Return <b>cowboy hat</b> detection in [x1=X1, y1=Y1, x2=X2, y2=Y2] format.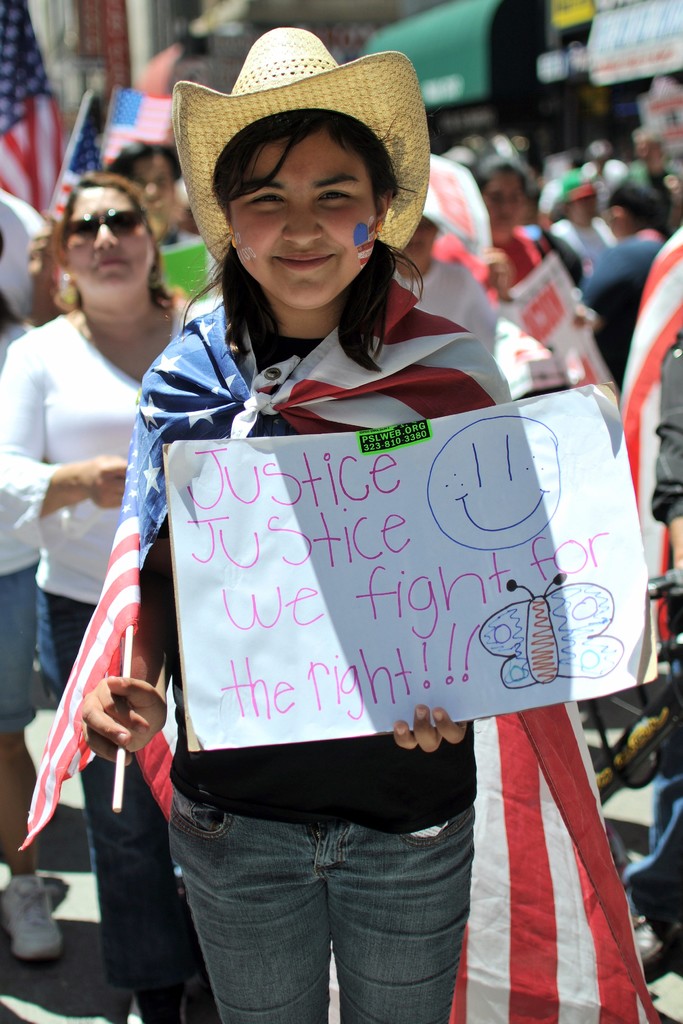
[x1=165, y1=15, x2=426, y2=257].
